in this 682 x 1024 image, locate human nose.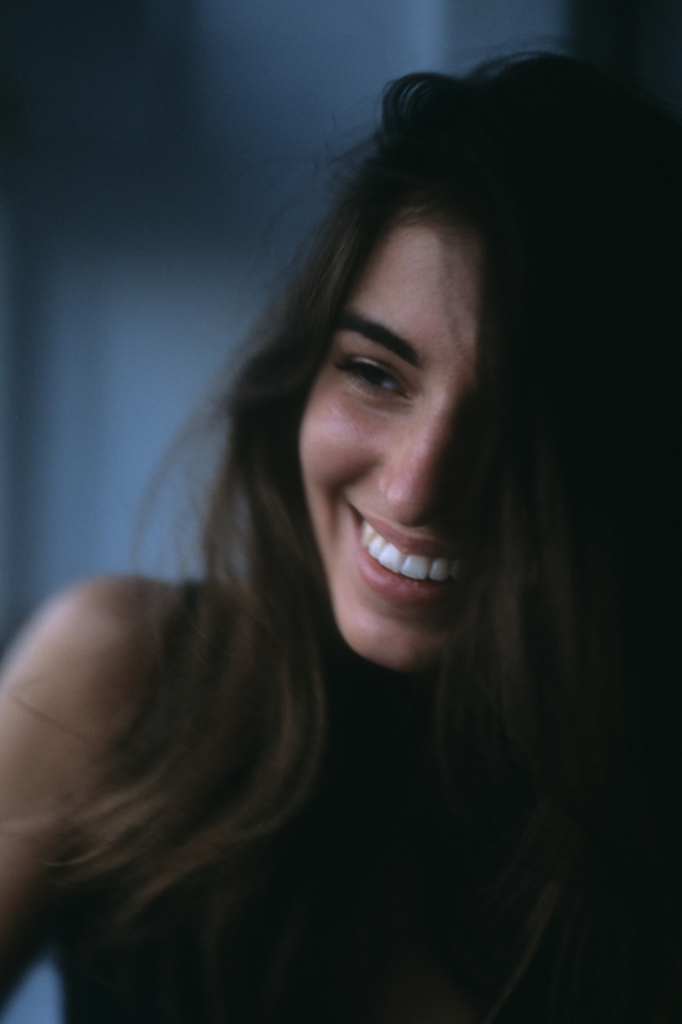
Bounding box: (left=376, top=375, right=473, bottom=529).
